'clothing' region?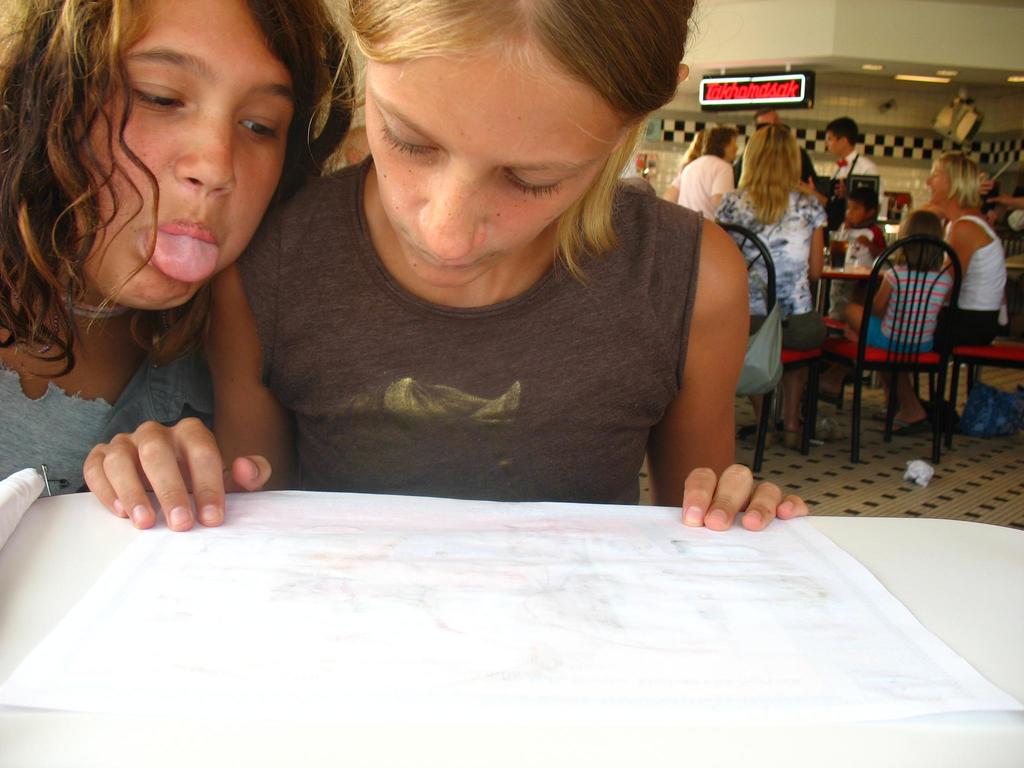
BBox(883, 263, 949, 340)
